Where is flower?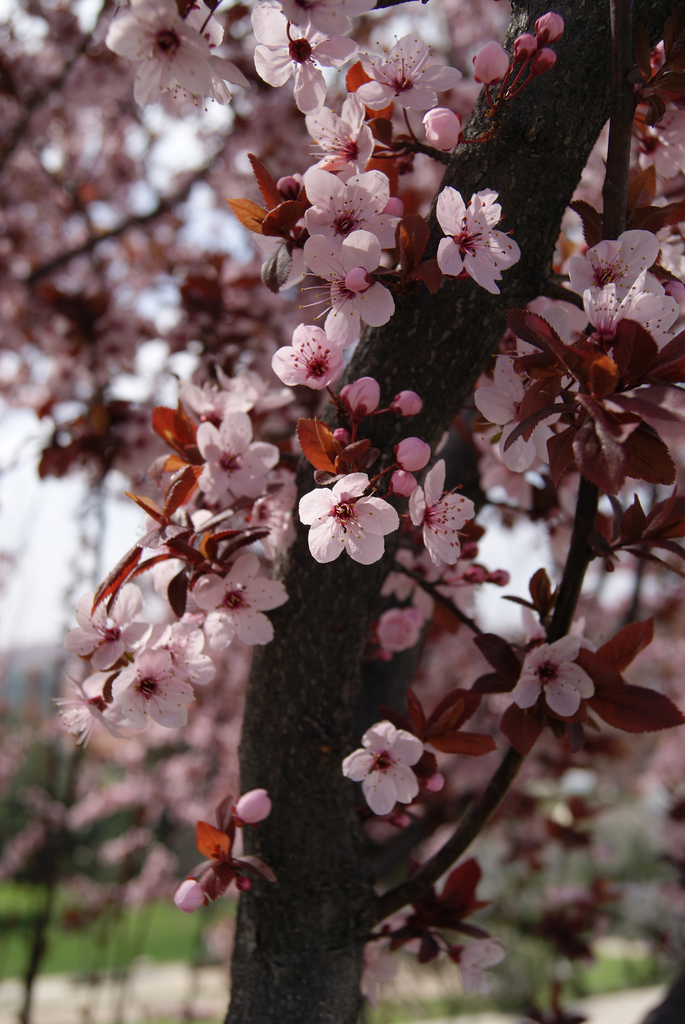
box(354, 947, 403, 1002).
